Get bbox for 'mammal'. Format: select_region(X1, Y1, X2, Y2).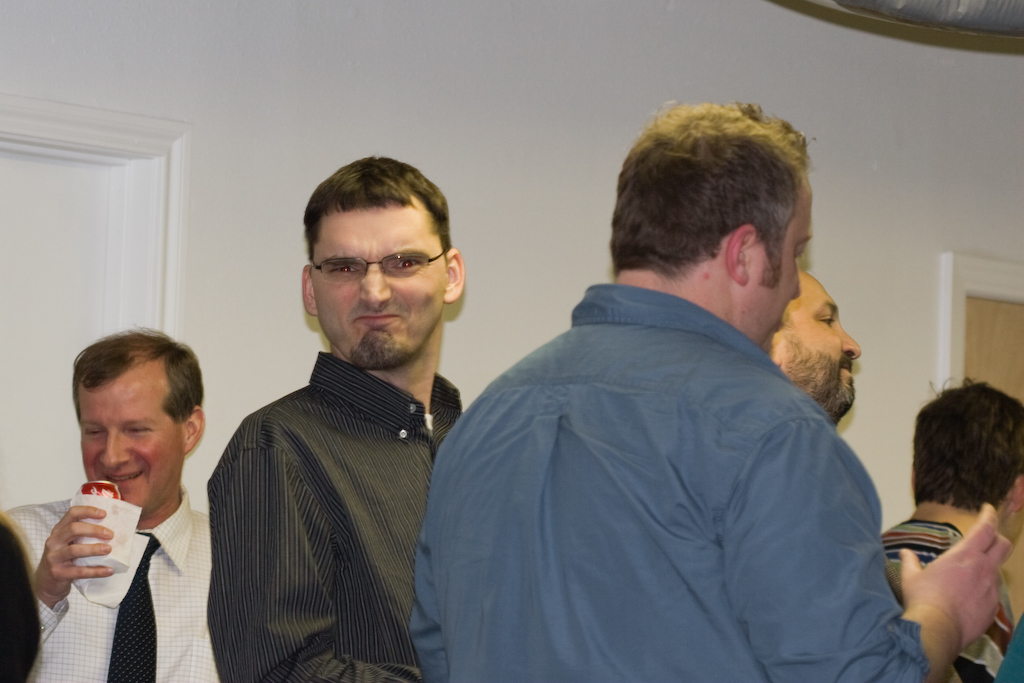
select_region(207, 151, 465, 682).
